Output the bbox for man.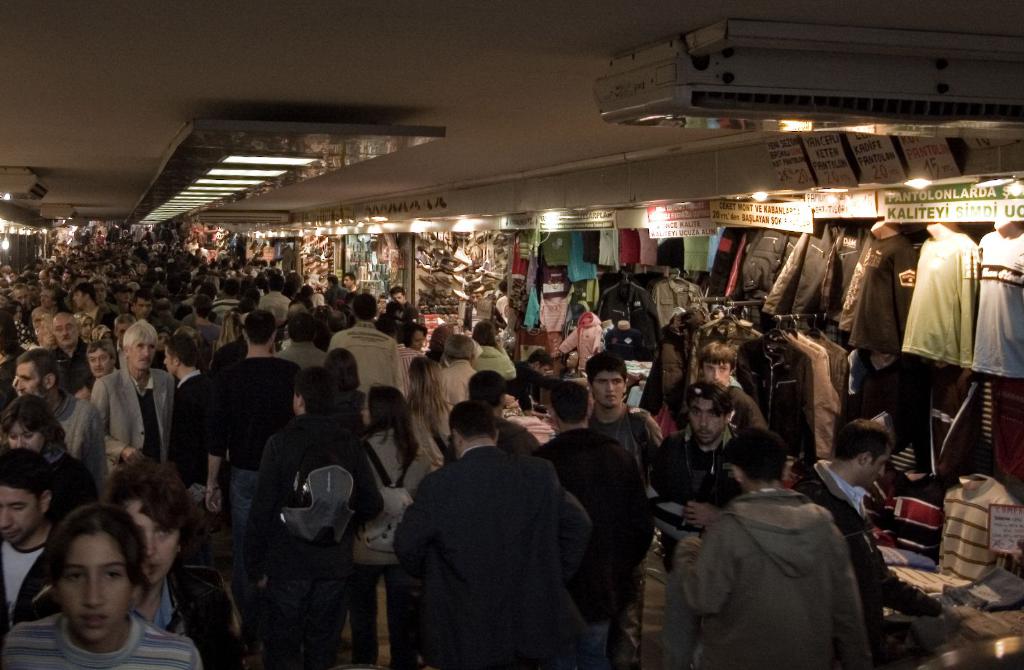
bbox=[669, 424, 897, 660].
